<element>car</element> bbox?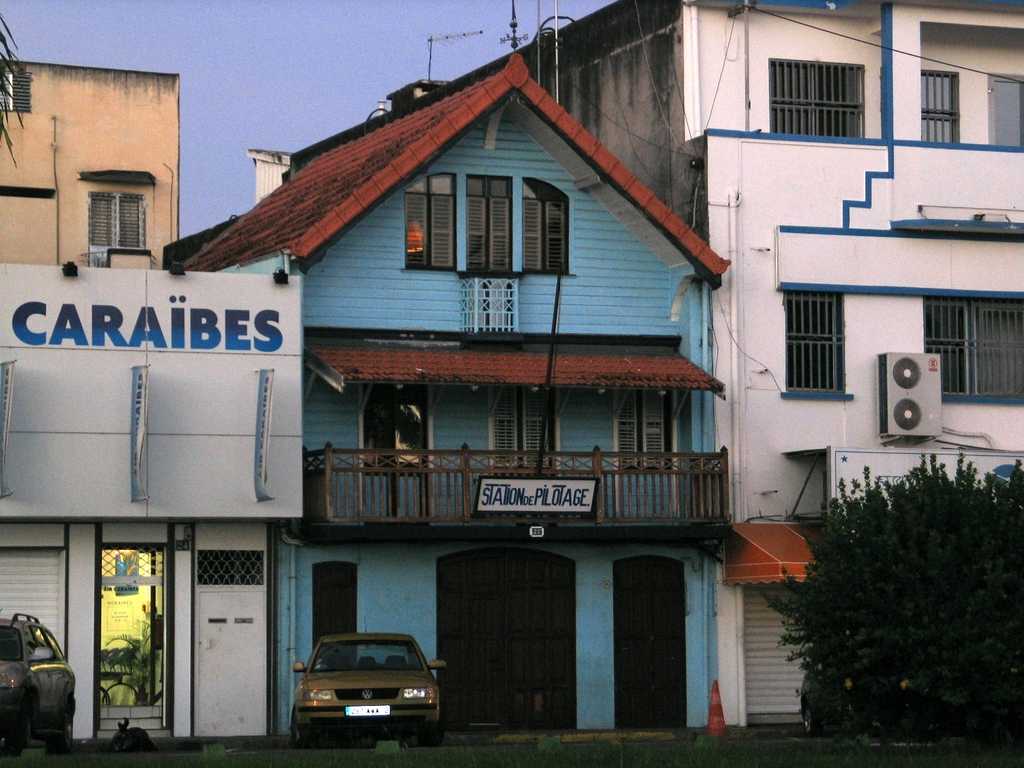
x1=0 y1=611 x2=77 y2=756
